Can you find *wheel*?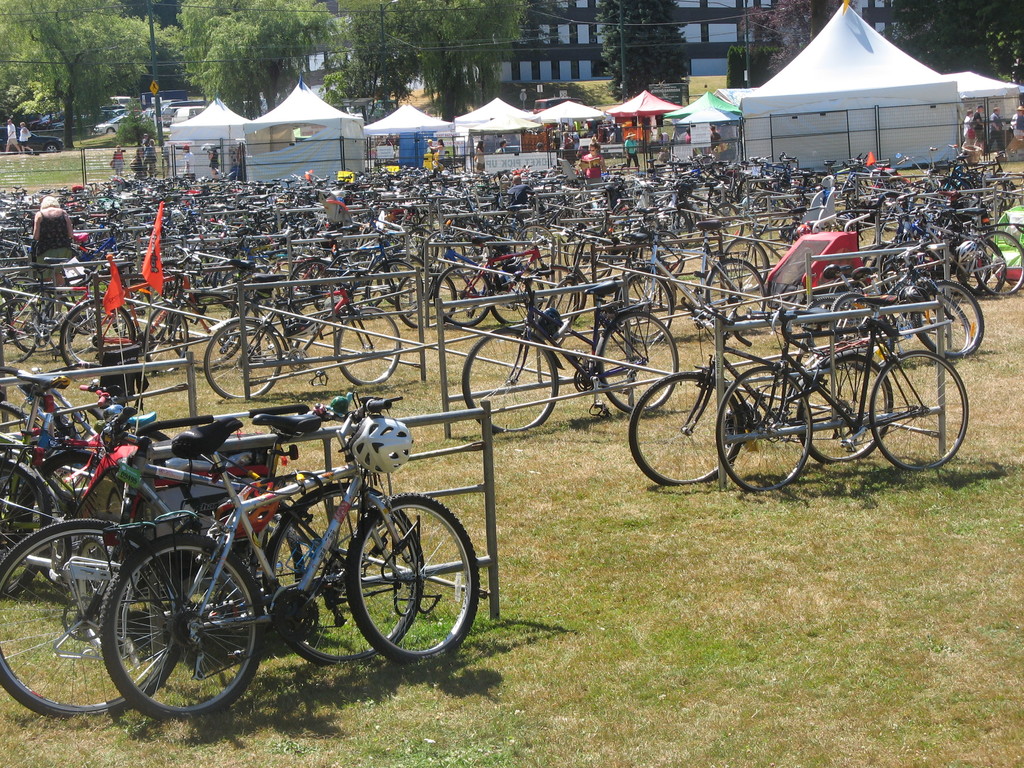
Yes, bounding box: [left=909, top=298, right=972, bottom=358].
